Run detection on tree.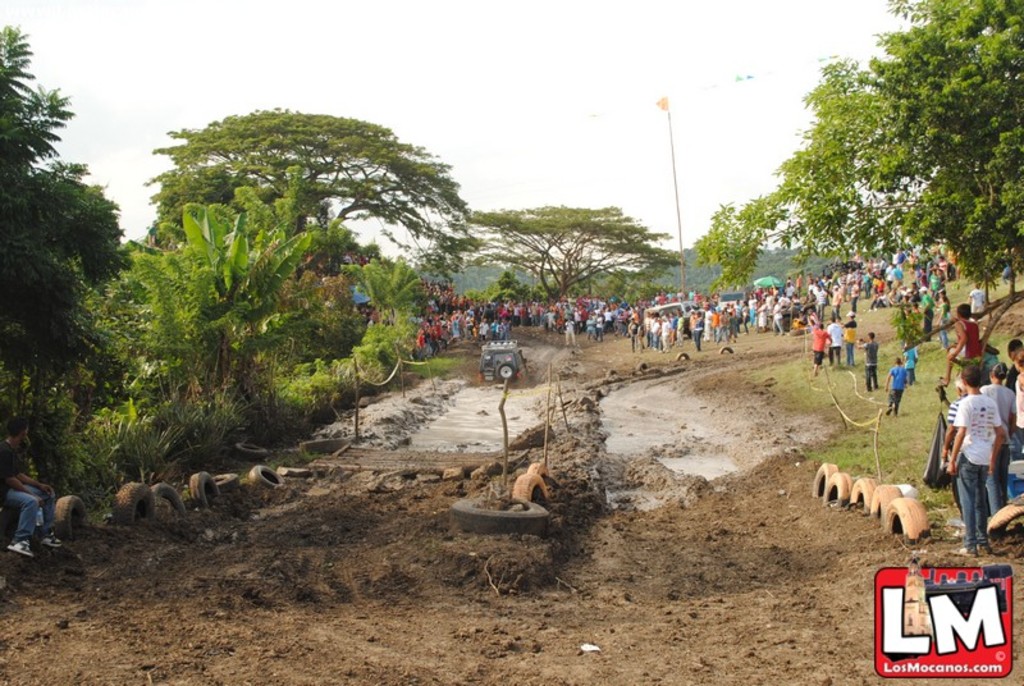
Result: rect(694, 56, 941, 297).
